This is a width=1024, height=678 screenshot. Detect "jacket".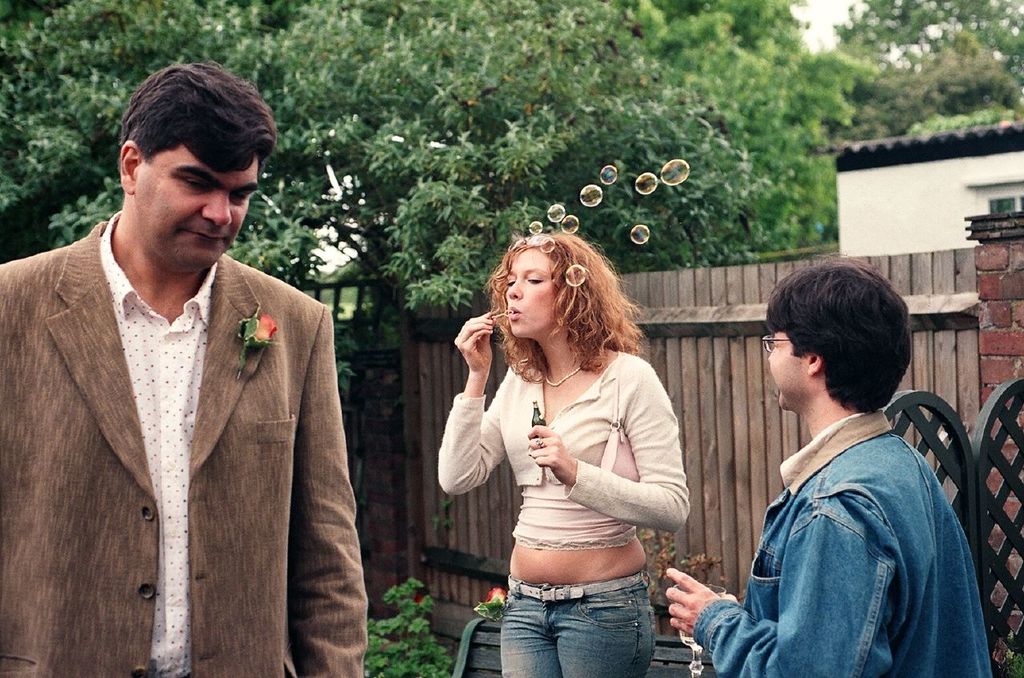
crop(669, 386, 979, 668).
